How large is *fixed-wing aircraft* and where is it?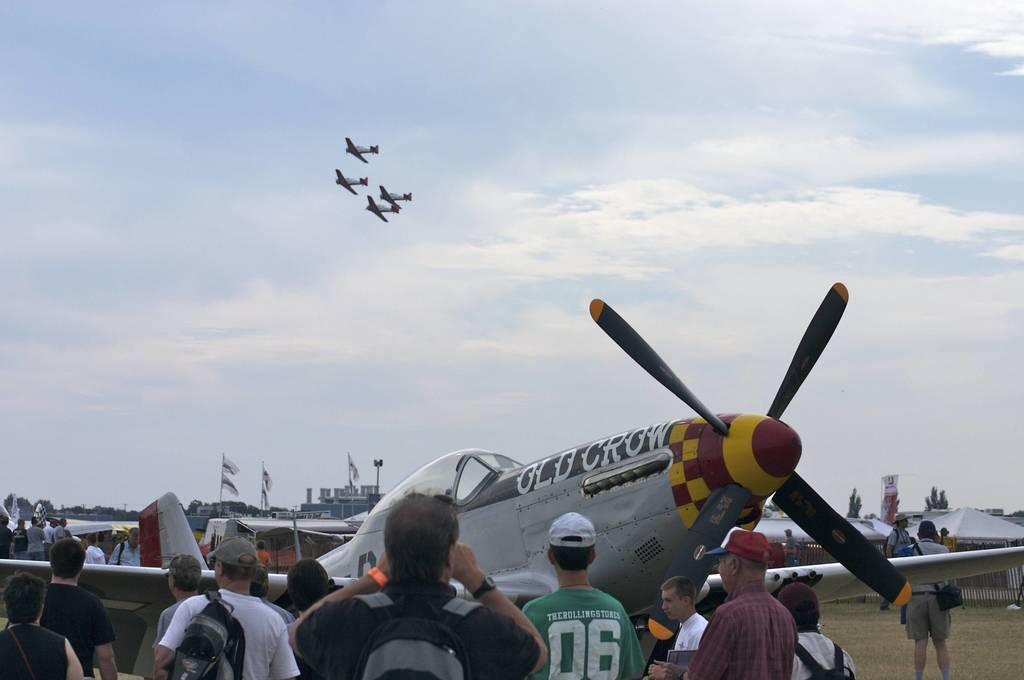
Bounding box: crop(326, 166, 365, 202).
